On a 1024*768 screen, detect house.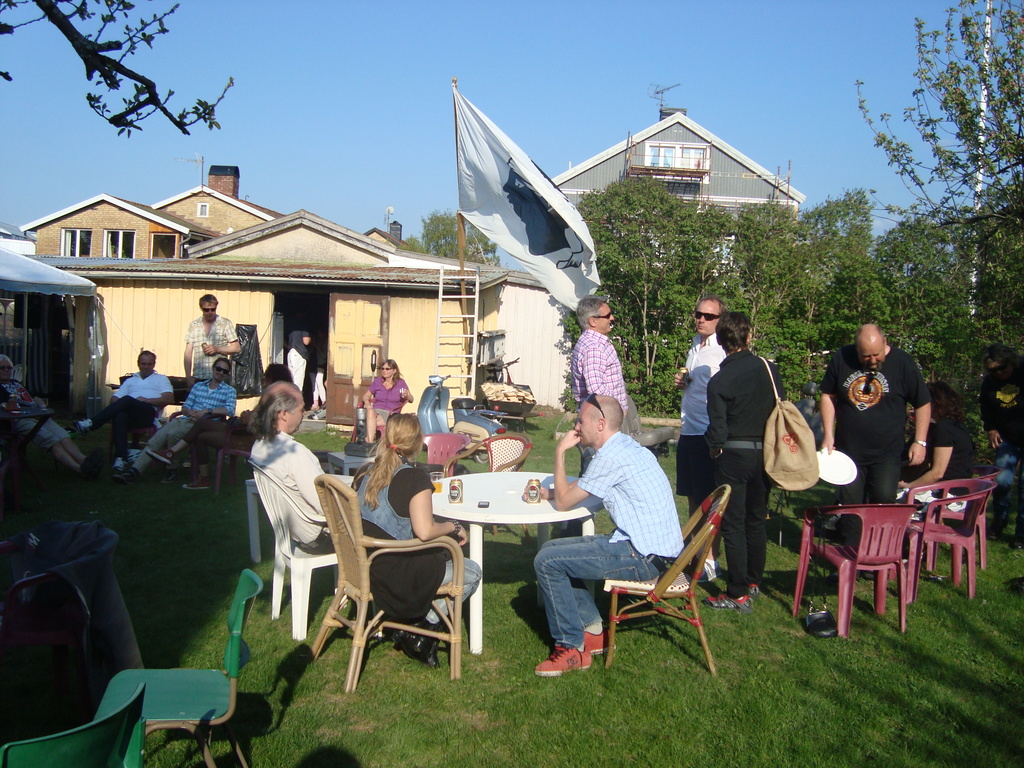
bbox(63, 166, 497, 426).
